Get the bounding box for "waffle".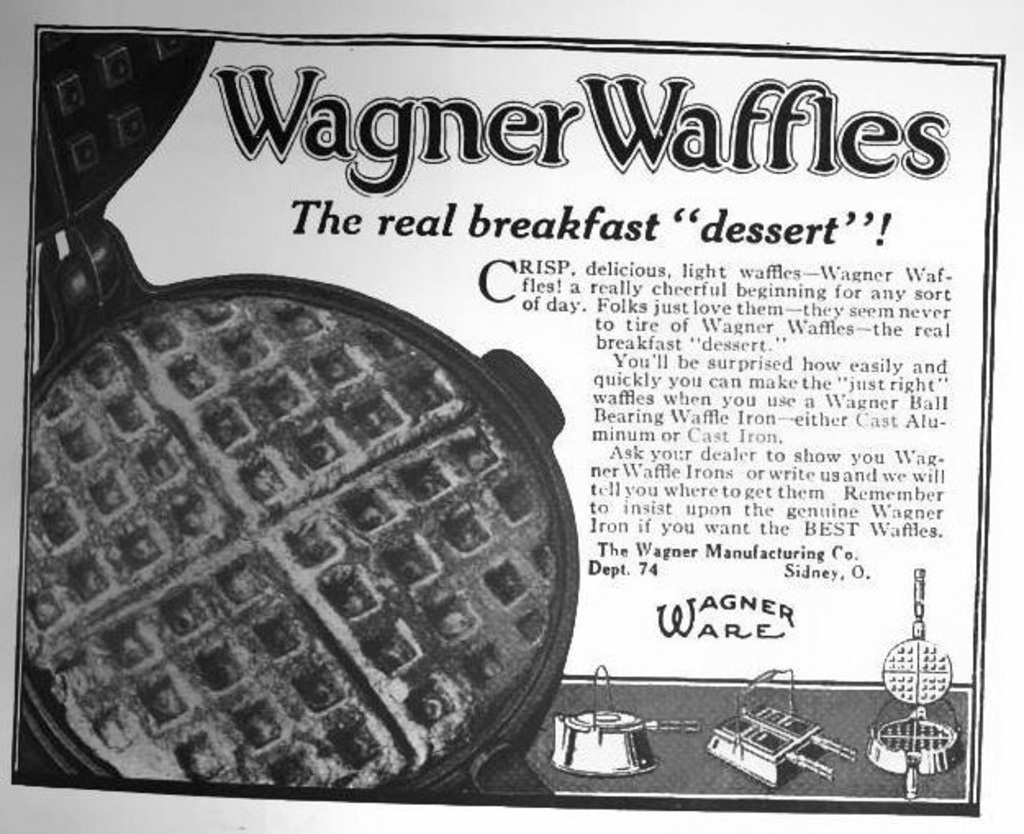
pyautogui.locateOnScreen(26, 300, 554, 785).
